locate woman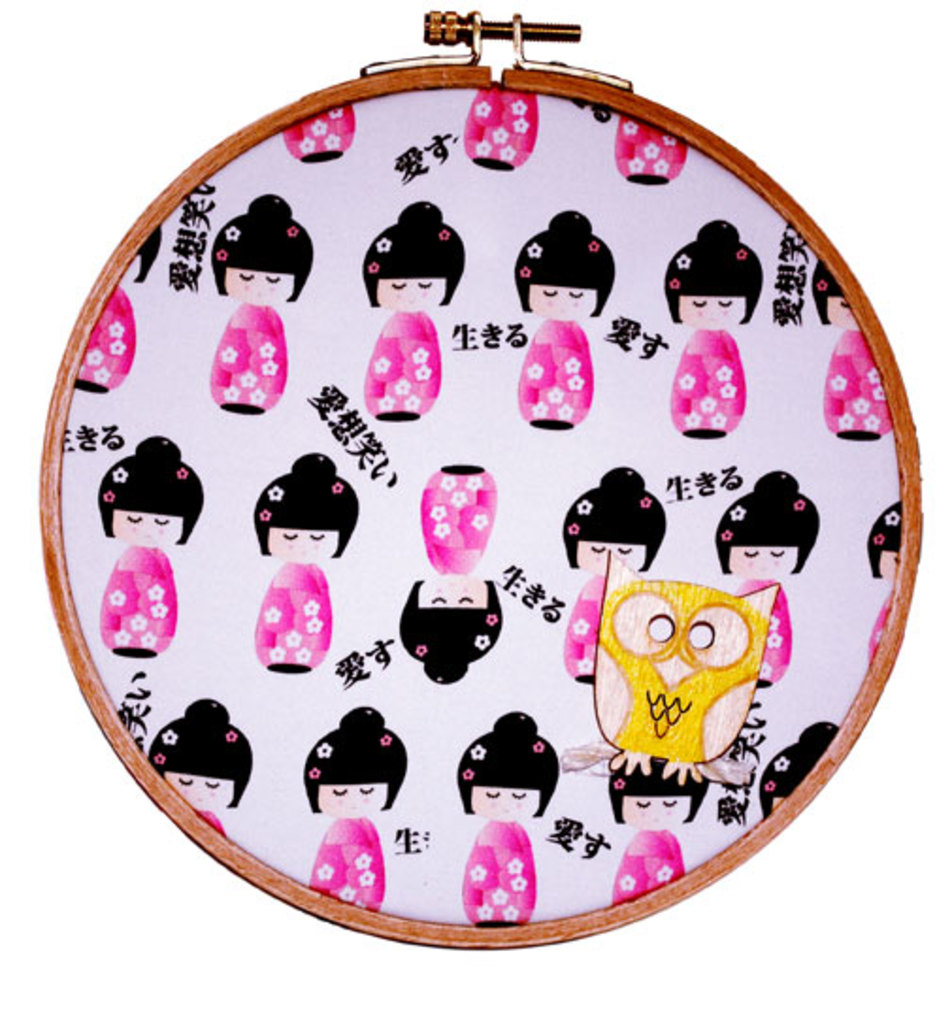
select_region(205, 198, 313, 424)
